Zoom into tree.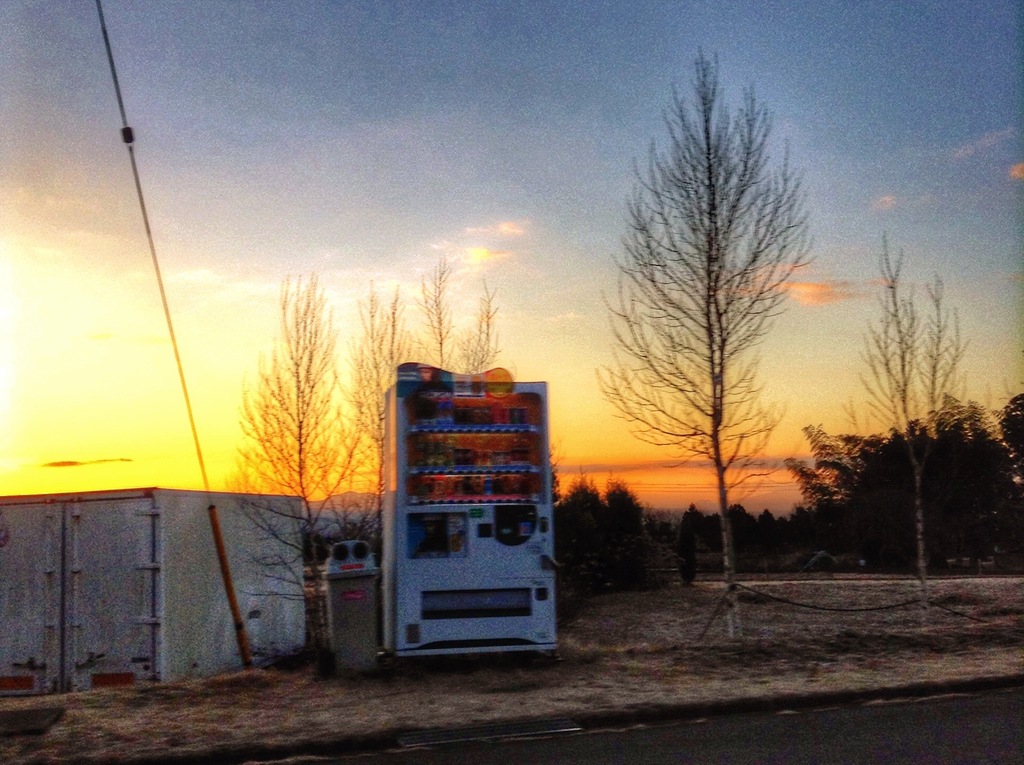
Zoom target: pyautogui.locateOnScreen(669, 506, 710, 536).
